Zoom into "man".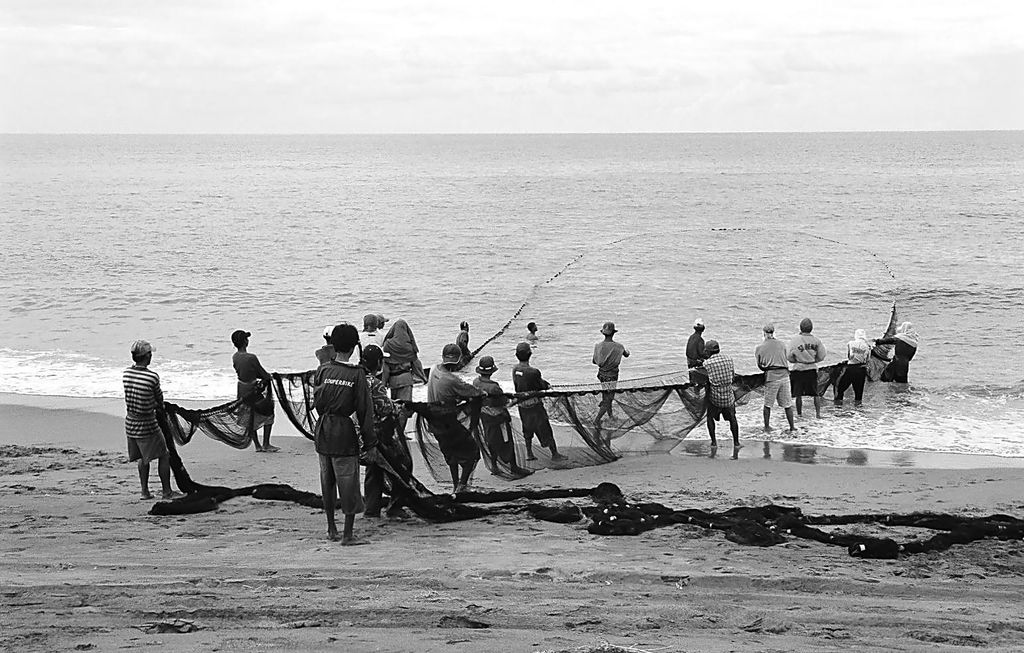
Zoom target: box=[428, 341, 488, 498].
